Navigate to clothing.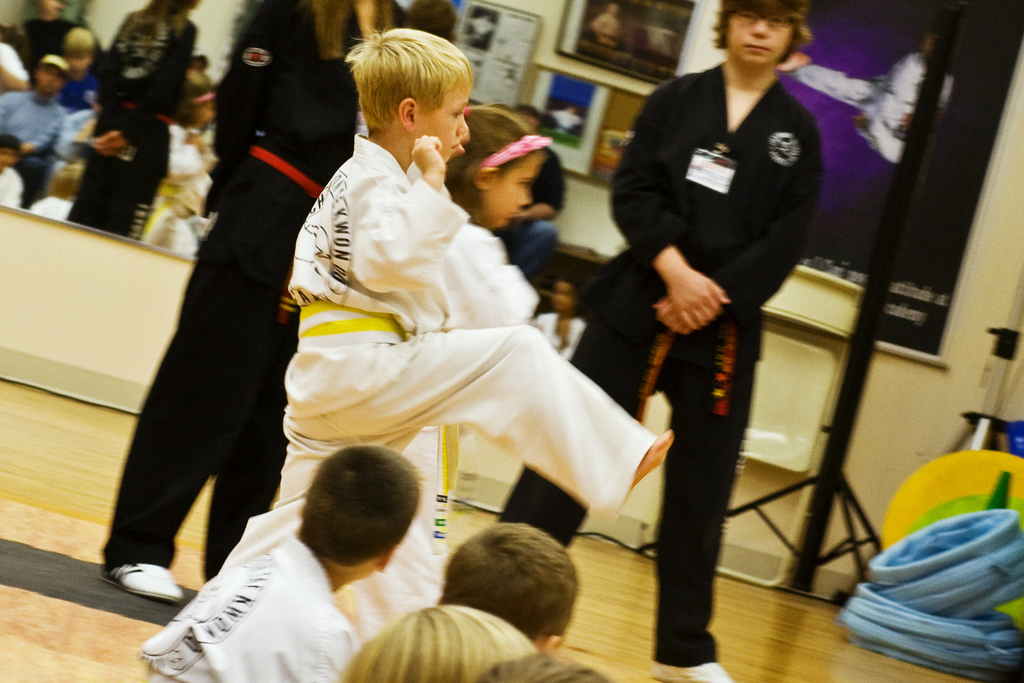
Navigation target: box=[497, 65, 821, 666].
